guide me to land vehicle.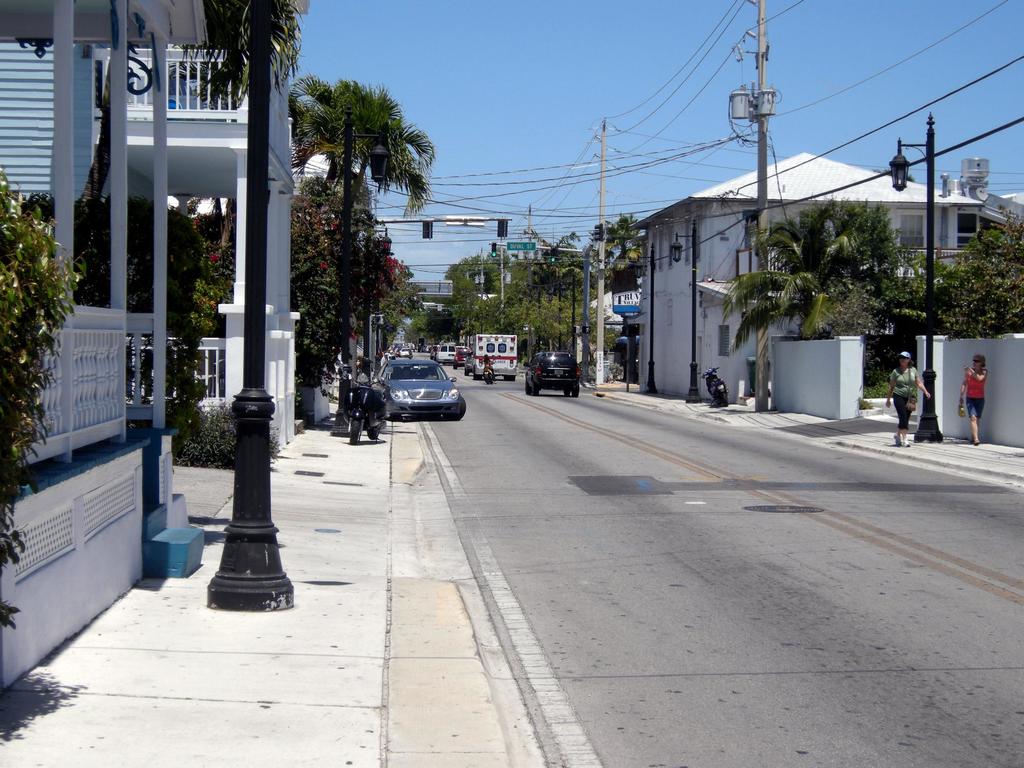
Guidance: {"x1": 451, "y1": 344, "x2": 471, "y2": 369}.
